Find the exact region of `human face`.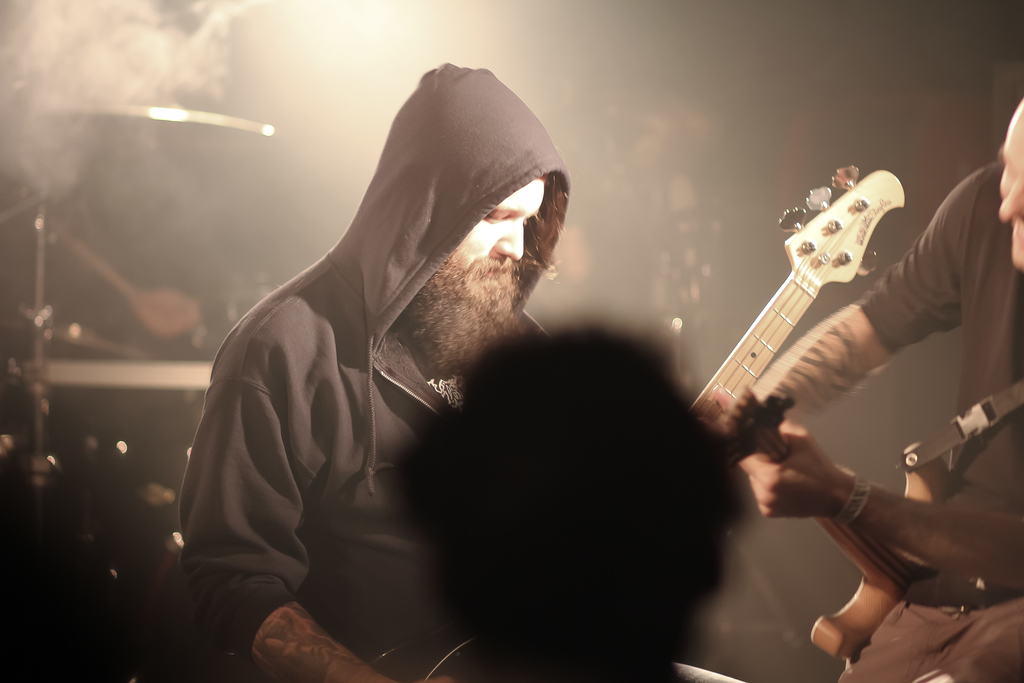
Exact region: <bbox>992, 101, 1023, 272</bbox>.
